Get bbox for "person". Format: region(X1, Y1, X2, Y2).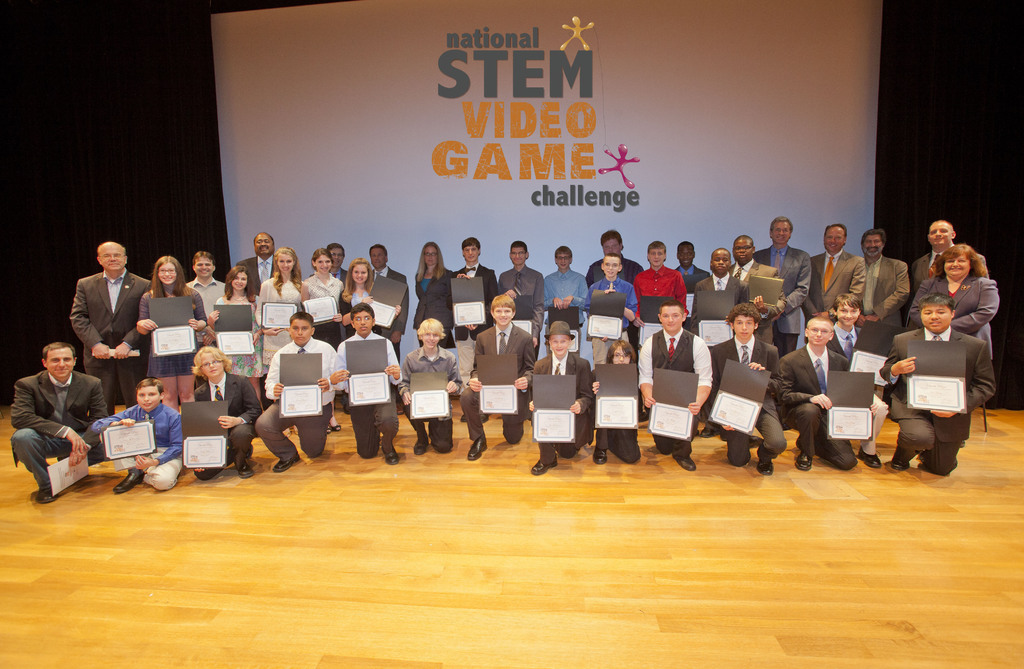
region(335, 305, 390, 462).
